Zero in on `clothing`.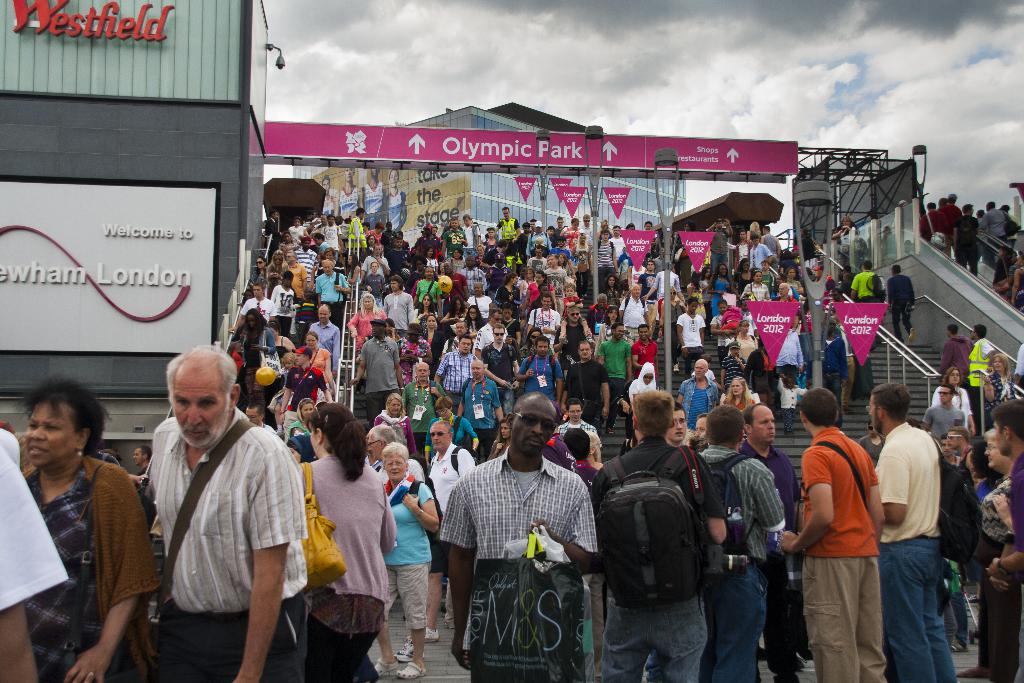
Zeroed in: <bbox>697, 443, 783, 671</bbox>.
